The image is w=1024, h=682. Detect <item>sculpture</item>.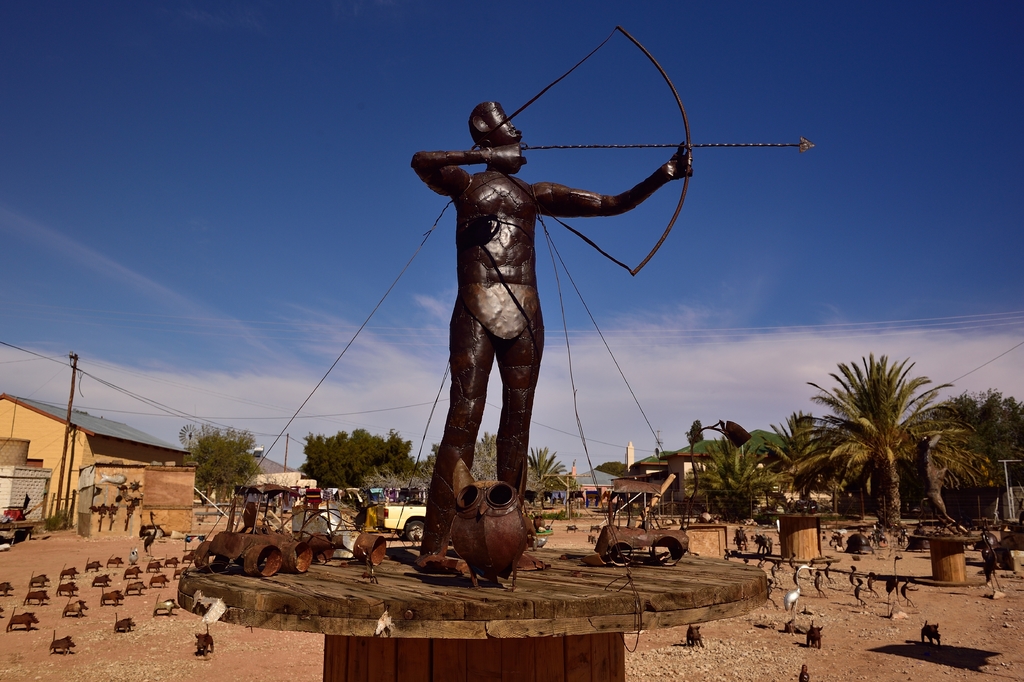
Detection: crop(410, 60, 650, 582).
